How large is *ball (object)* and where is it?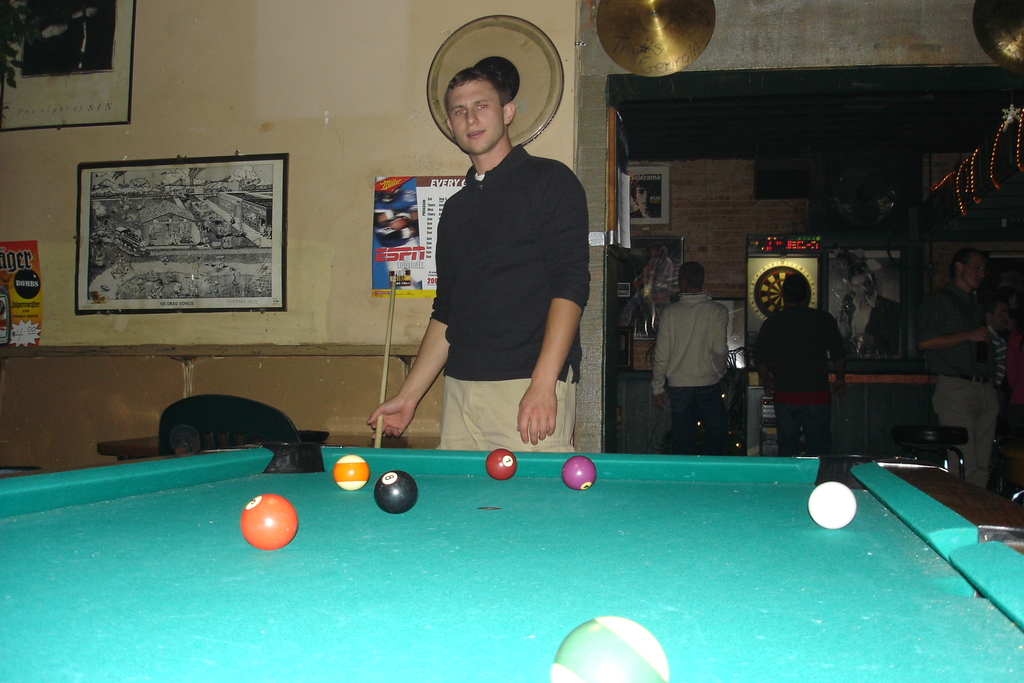
Bounding box: {"x1": 336, "y1": 454, "x2": 371, "y2": 494}.
